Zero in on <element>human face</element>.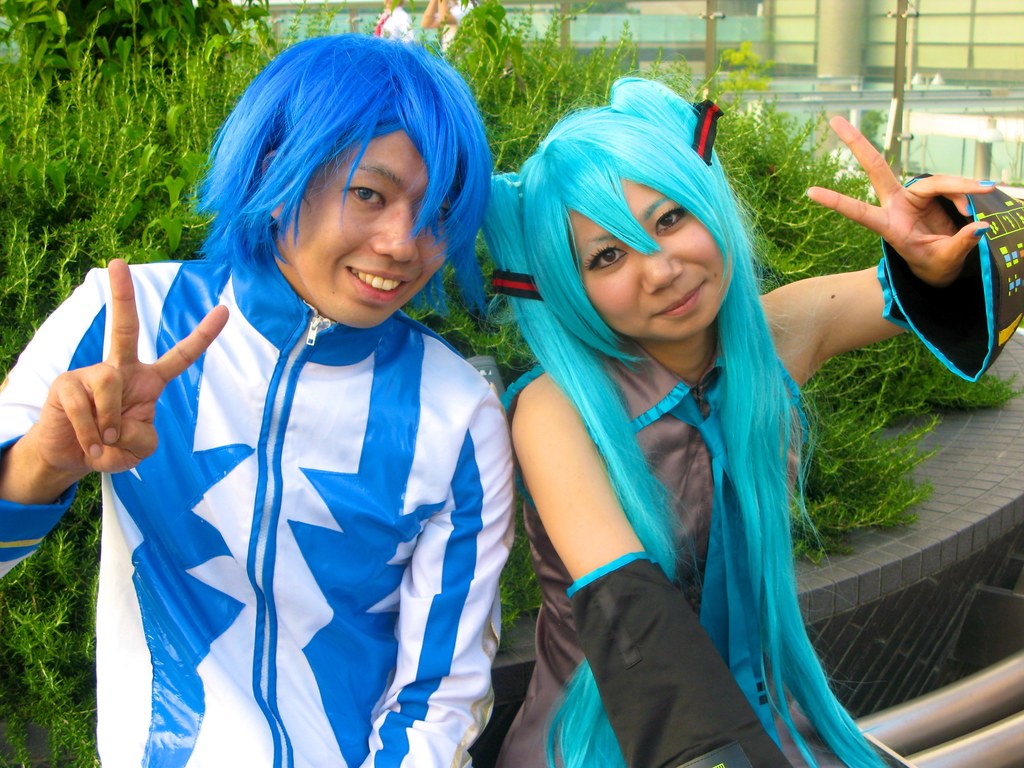
Zeroed in: BBox(285, 128, 445, 329).
